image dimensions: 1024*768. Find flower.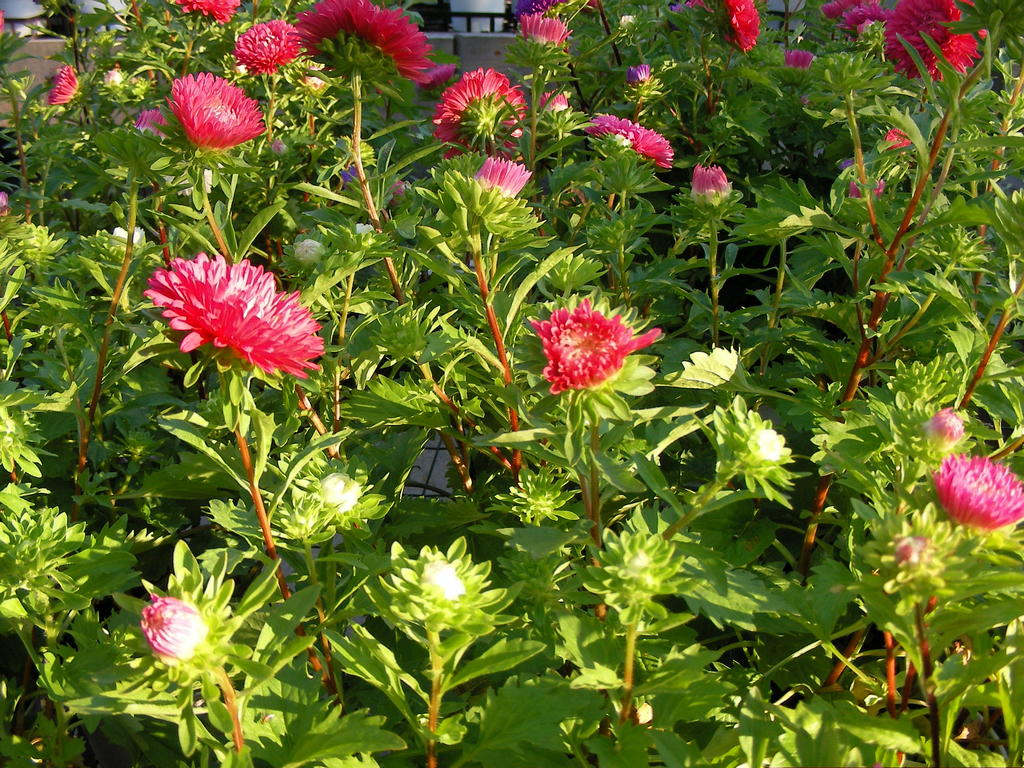
136:226:327:387.
